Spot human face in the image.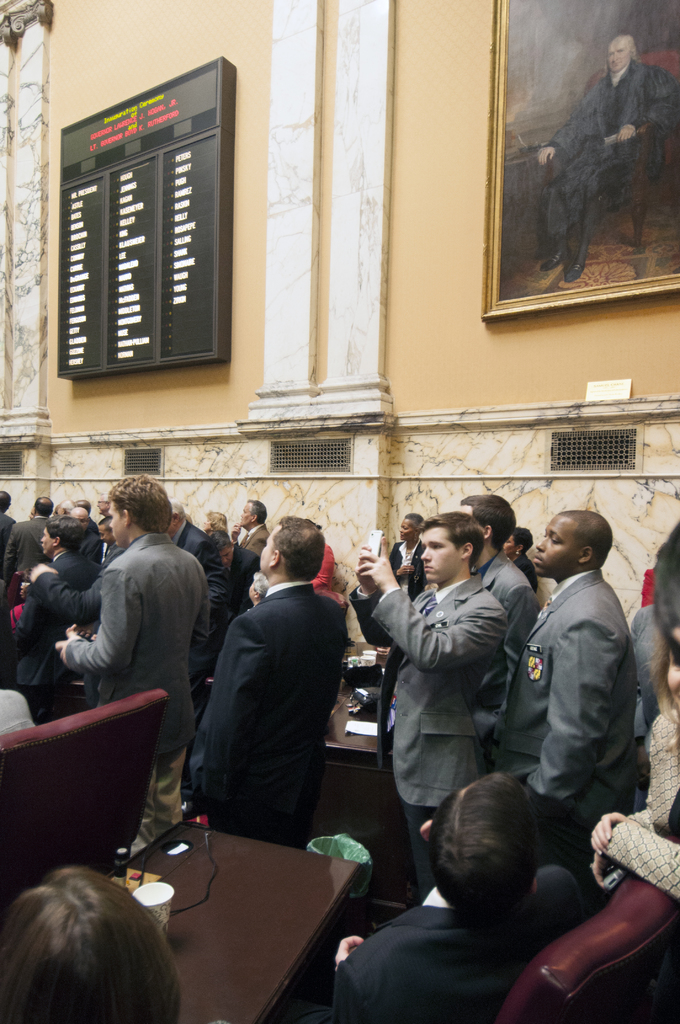
human face found at l=396, t=515, r=412, b=545.
